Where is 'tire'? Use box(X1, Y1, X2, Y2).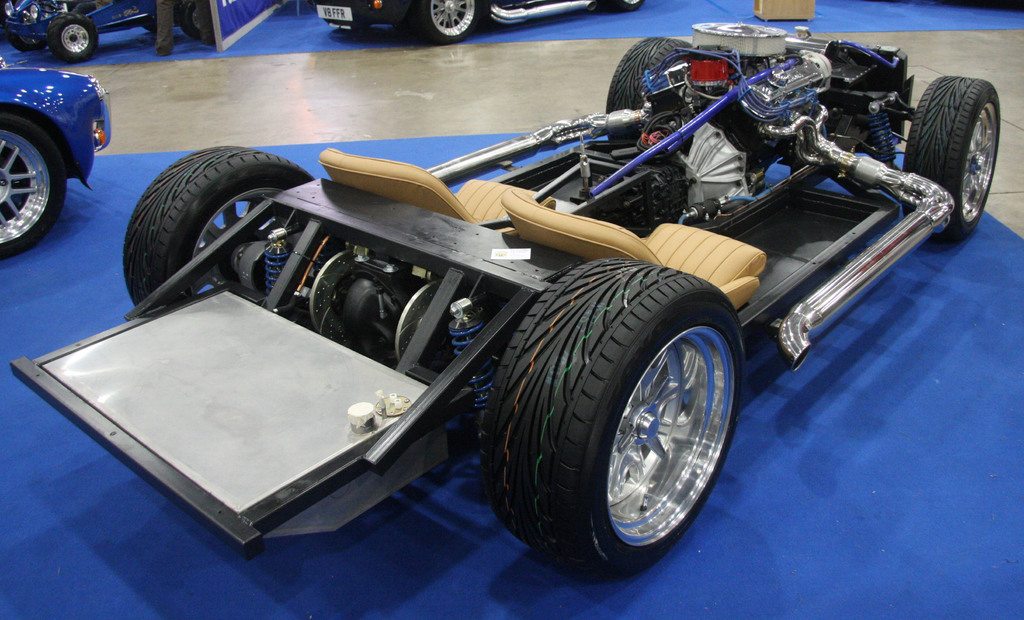
box(900, 76, 999, 239).
